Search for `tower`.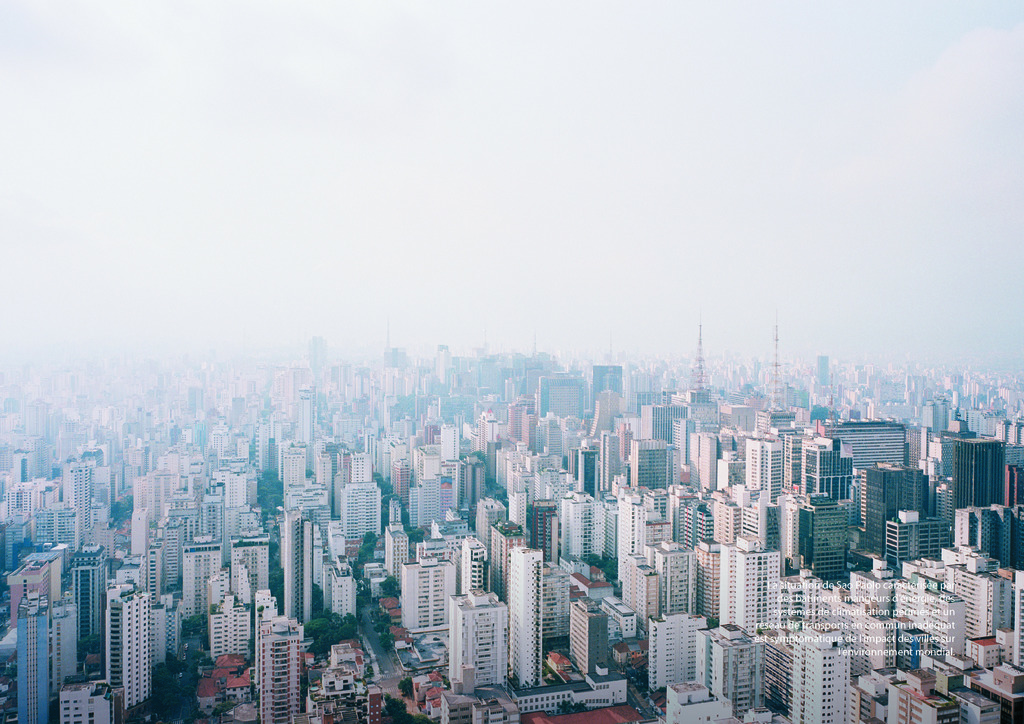
Found at pyautogui.locateOnScreen(445, 585, 513, 698).
